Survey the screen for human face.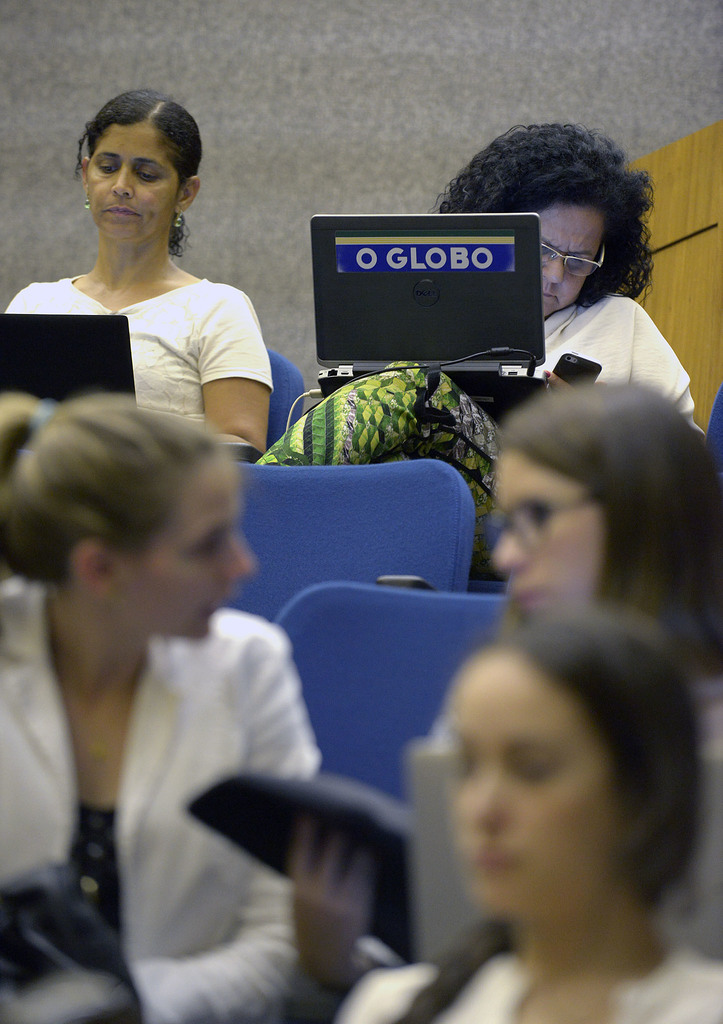
Survey found: [533, 204, 602, 317].
